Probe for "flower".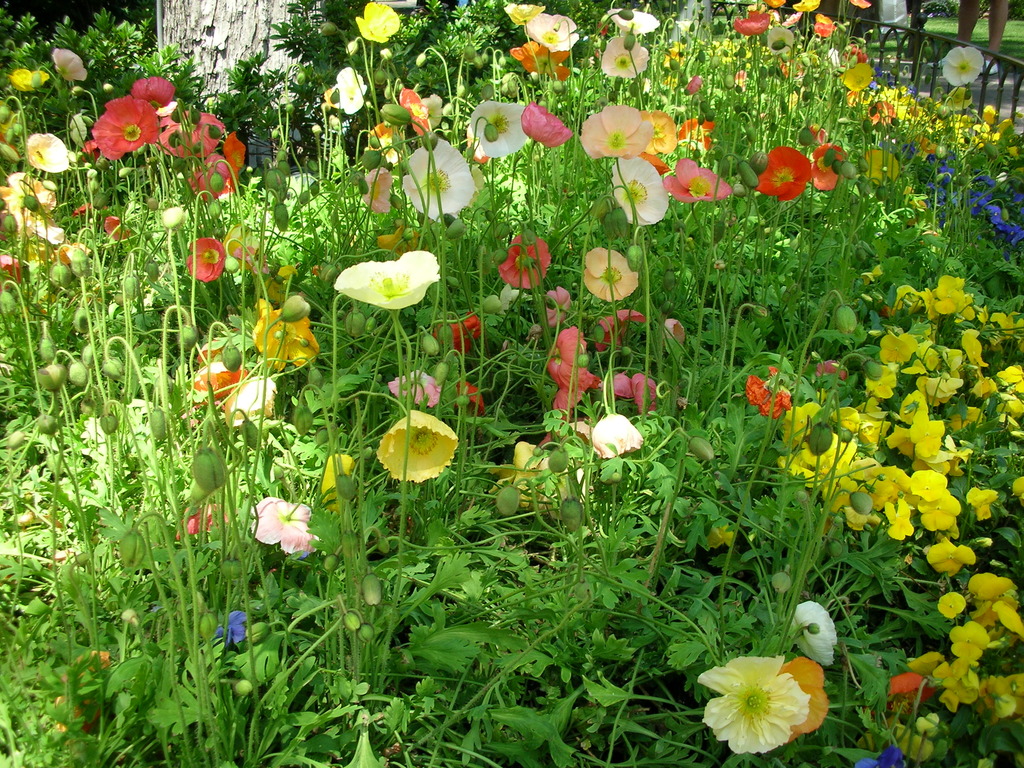
Probe result: box(729, 10, 776, 38).
